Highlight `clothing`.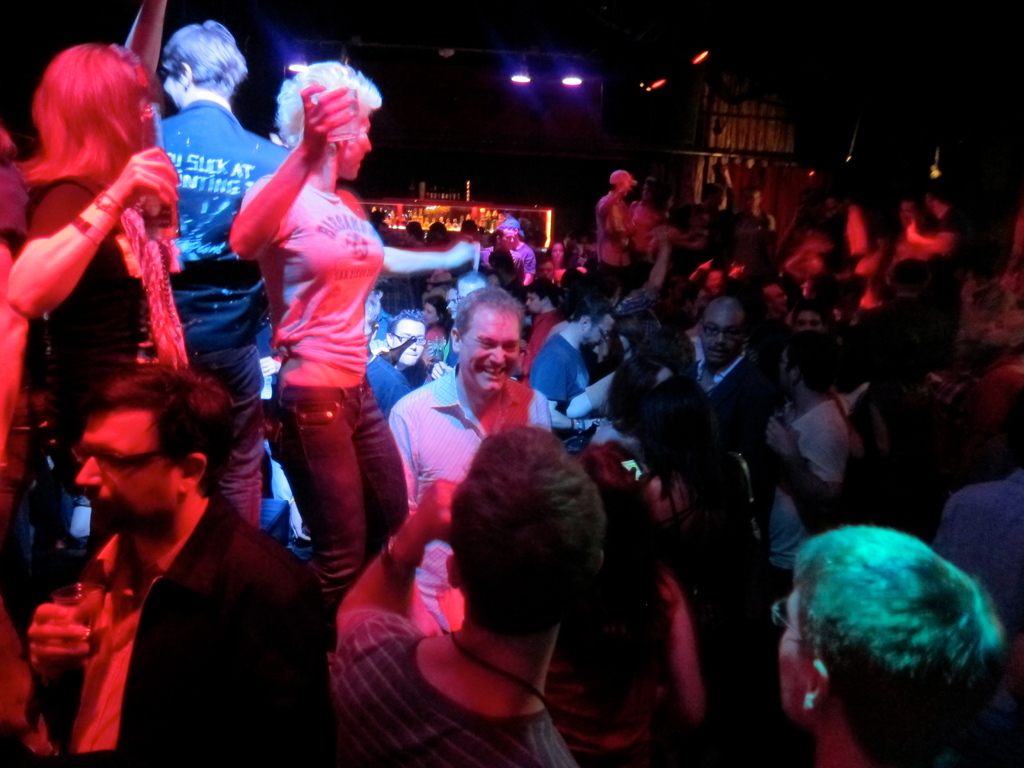
Highlighted region: l=691, t=372, r=768, b=460.
